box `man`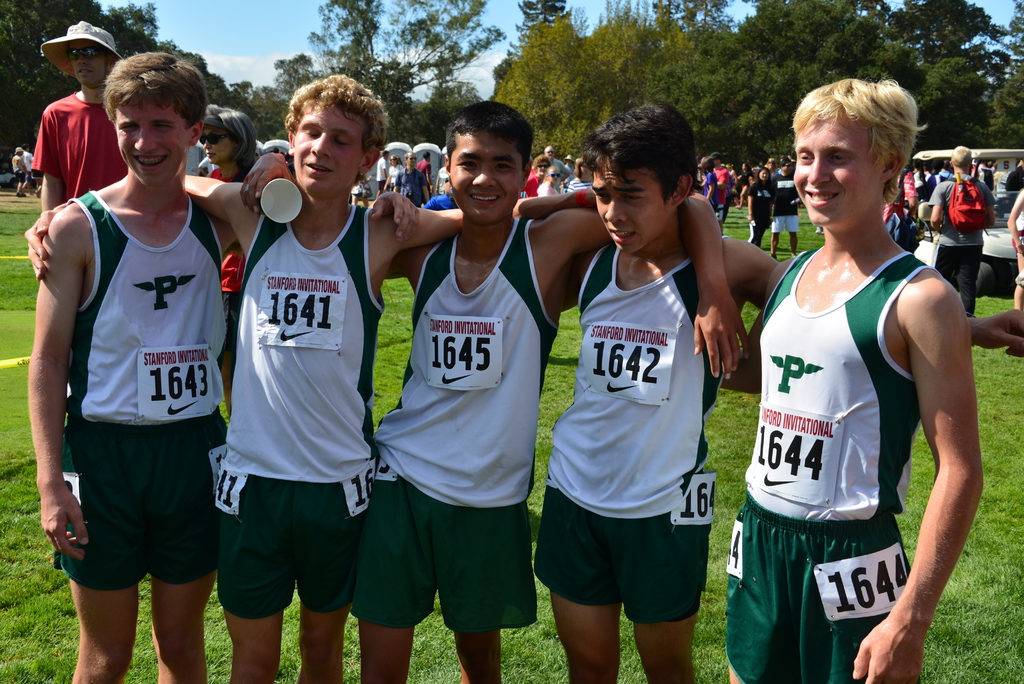
BBox(26, 49, 420, 683)
